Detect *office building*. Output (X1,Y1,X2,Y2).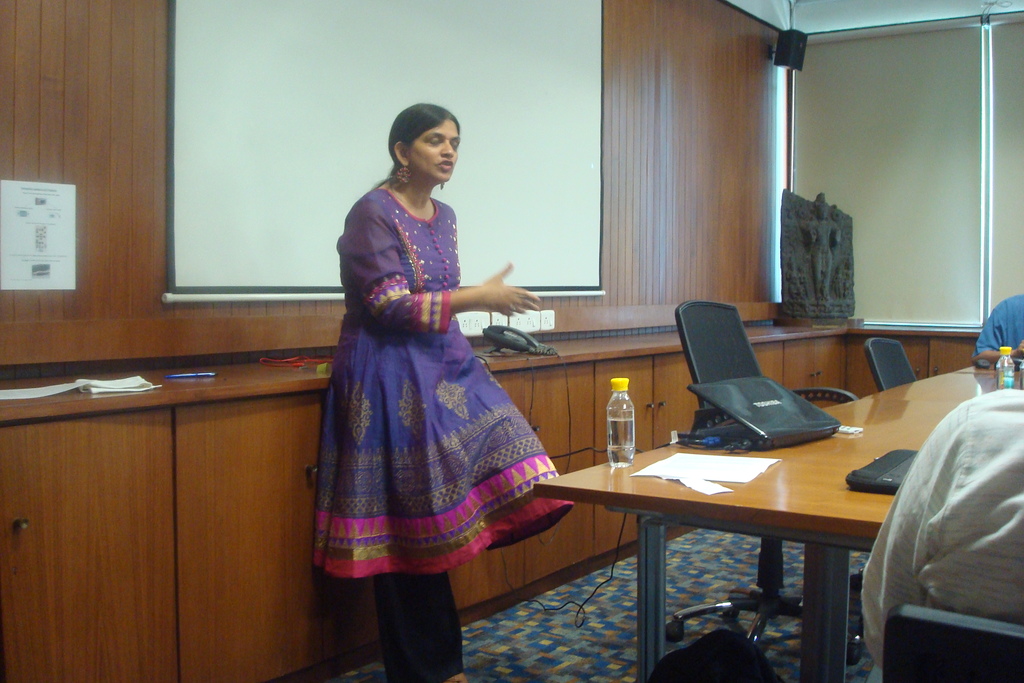
(495,254,941,682).
